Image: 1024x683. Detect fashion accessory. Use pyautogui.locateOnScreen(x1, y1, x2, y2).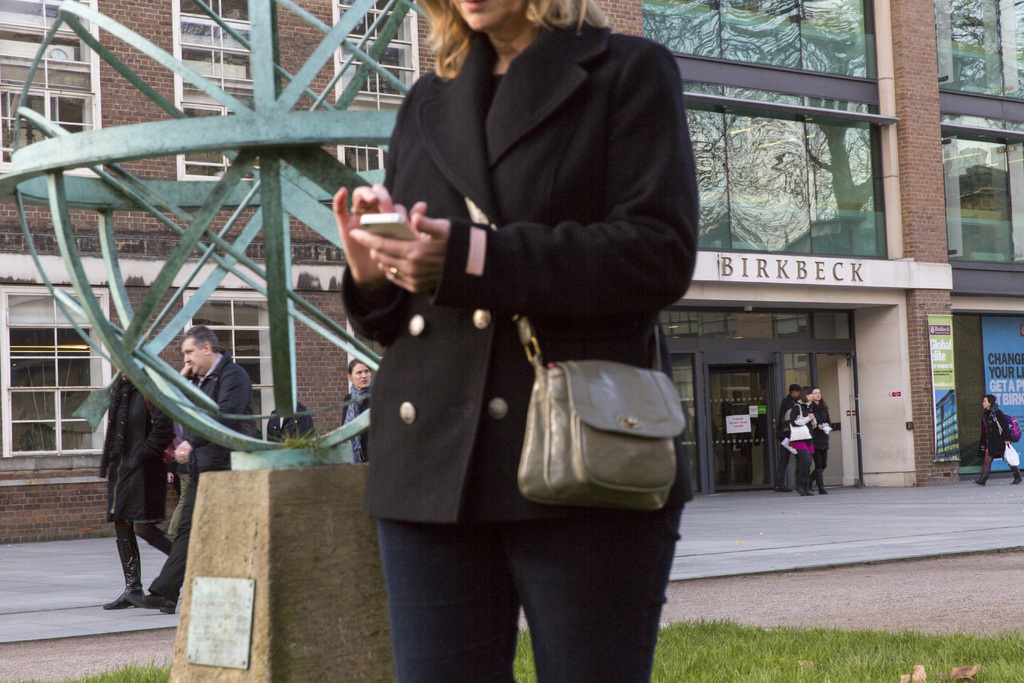
pyautogui.locateOnScreen(974, 473, 990, 487).
